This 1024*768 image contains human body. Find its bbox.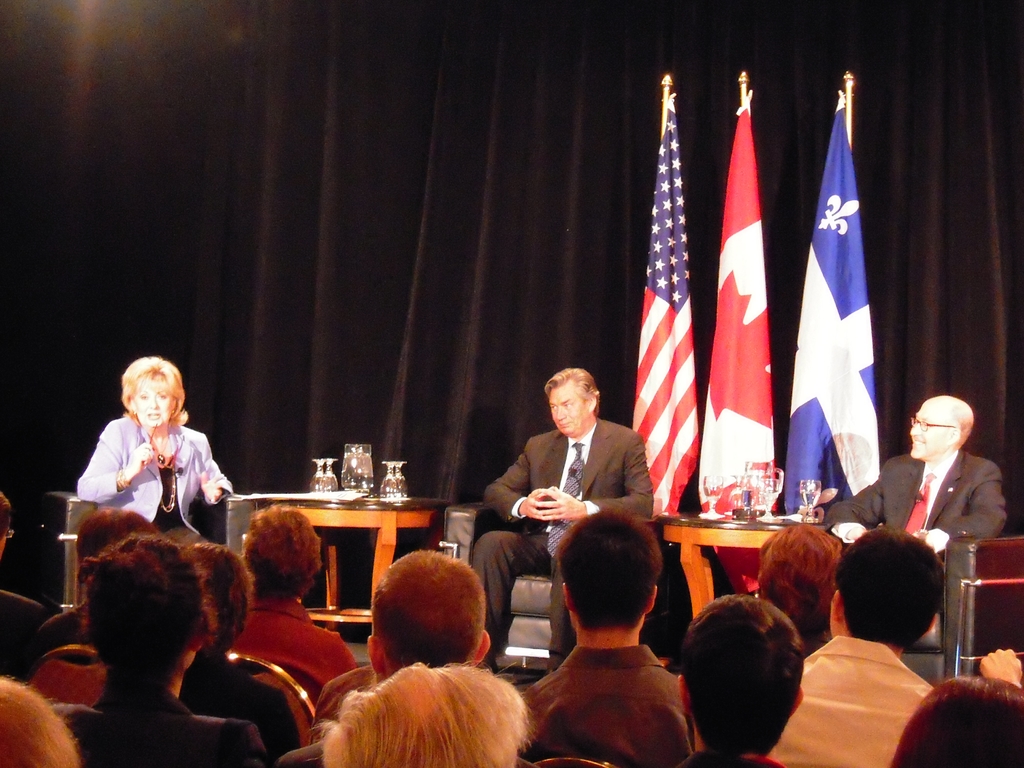
<box>516,505,701,767</box>.
